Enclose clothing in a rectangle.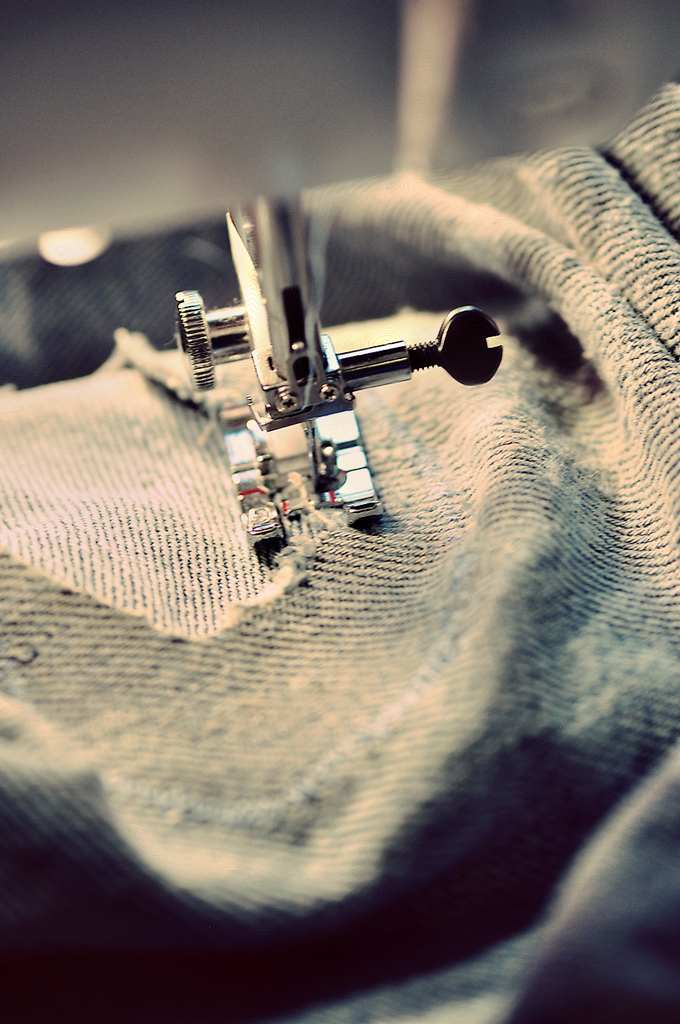
{"left": 0, "top": 82, "right": 679, "bottom": 1023}.
